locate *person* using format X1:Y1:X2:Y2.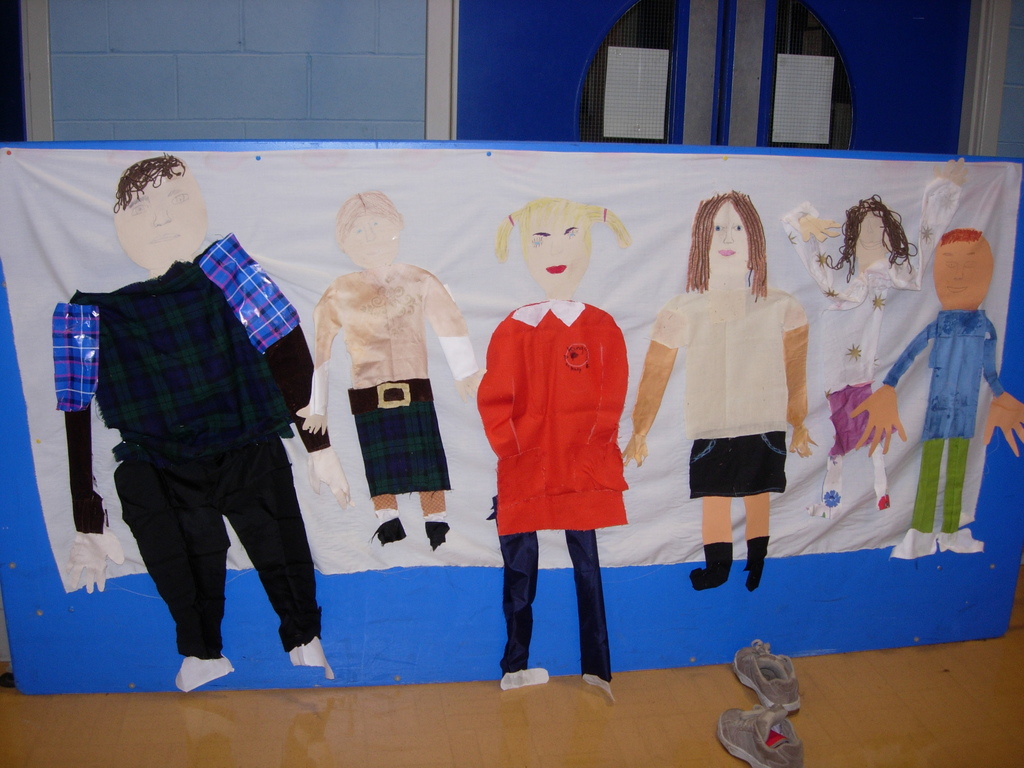
783:156:970:519.
